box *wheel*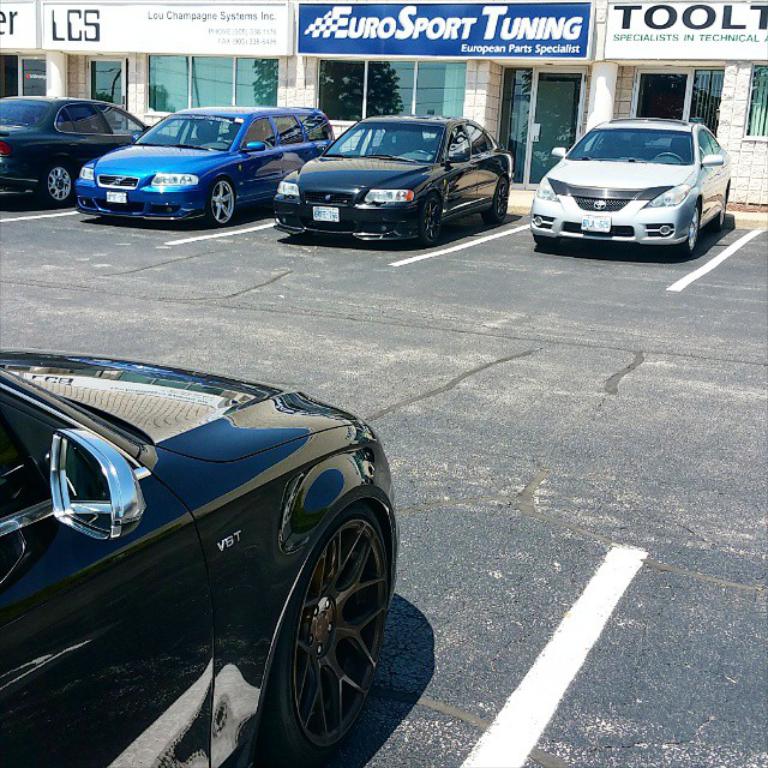
(x1=409, y1=144, x2=433, y2=155)
